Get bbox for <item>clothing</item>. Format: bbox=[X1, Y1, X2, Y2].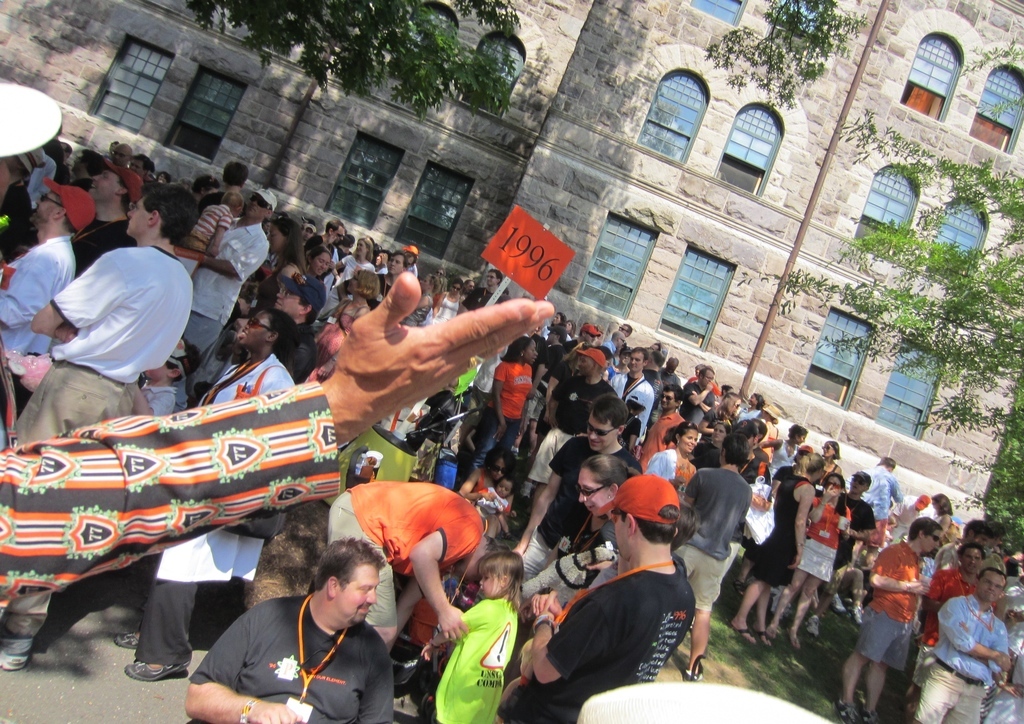
bbox=[671, 460, 755, 610].
